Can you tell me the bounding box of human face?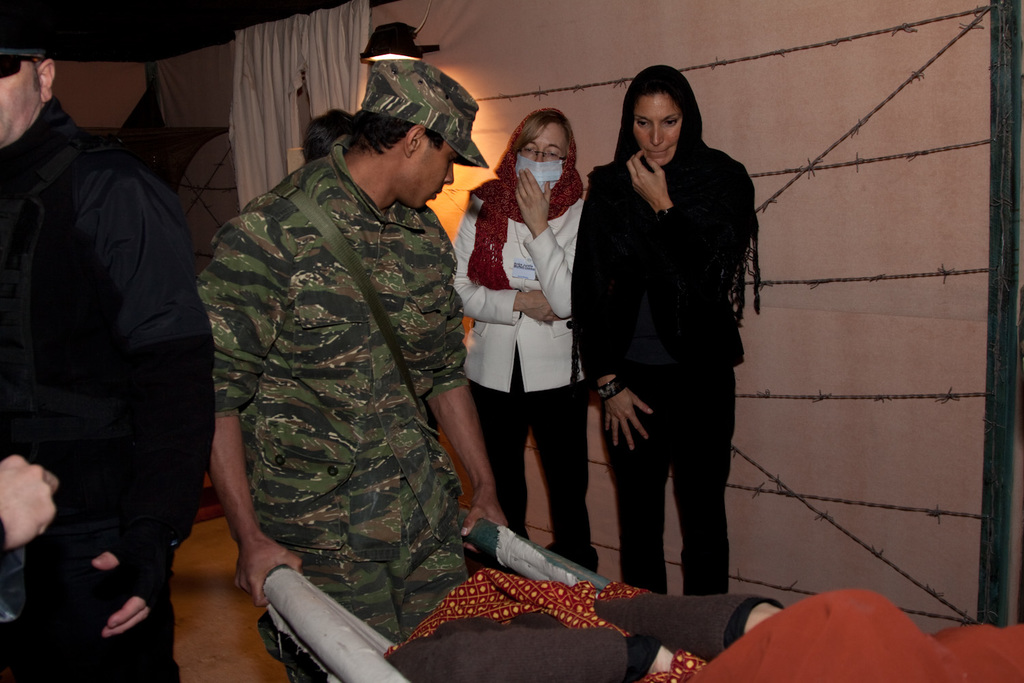
417:136:453:220.
